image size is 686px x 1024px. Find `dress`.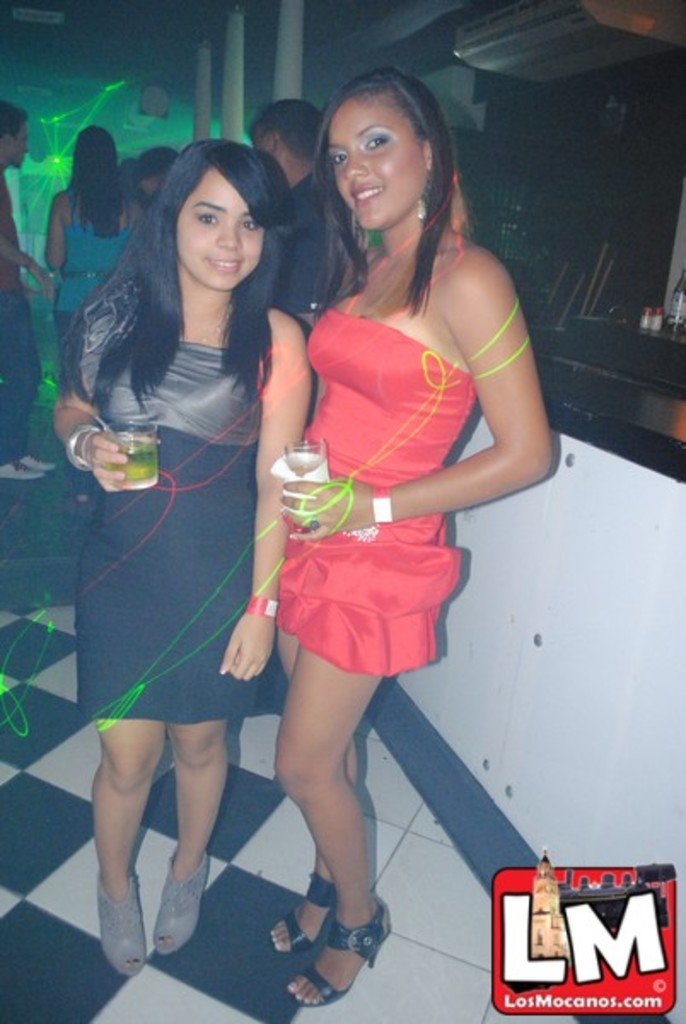
(left=273, top=218, right=468, bottom=676).
